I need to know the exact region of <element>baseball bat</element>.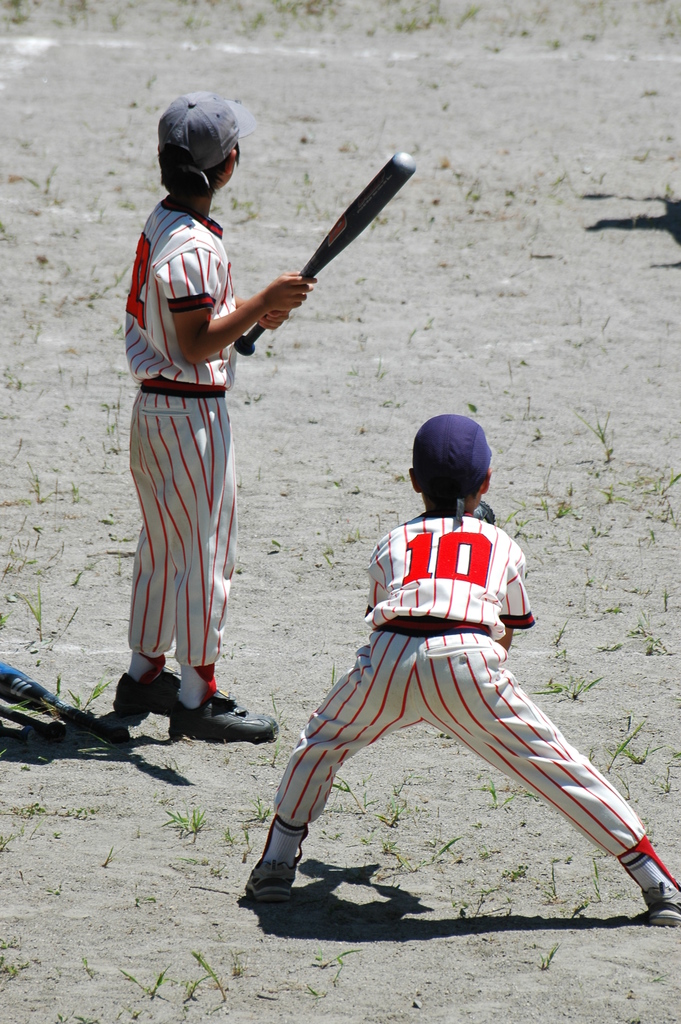
Region: bbox=[230, 151, 421, 358].
